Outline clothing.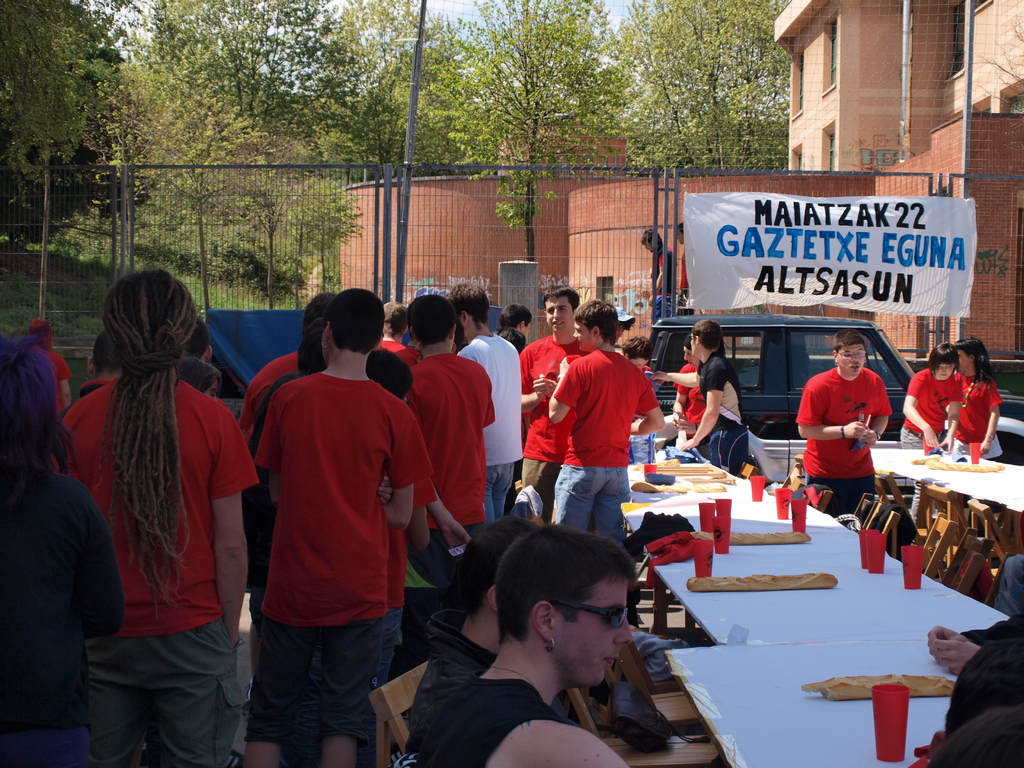
Outline: 696 351 749 463.
